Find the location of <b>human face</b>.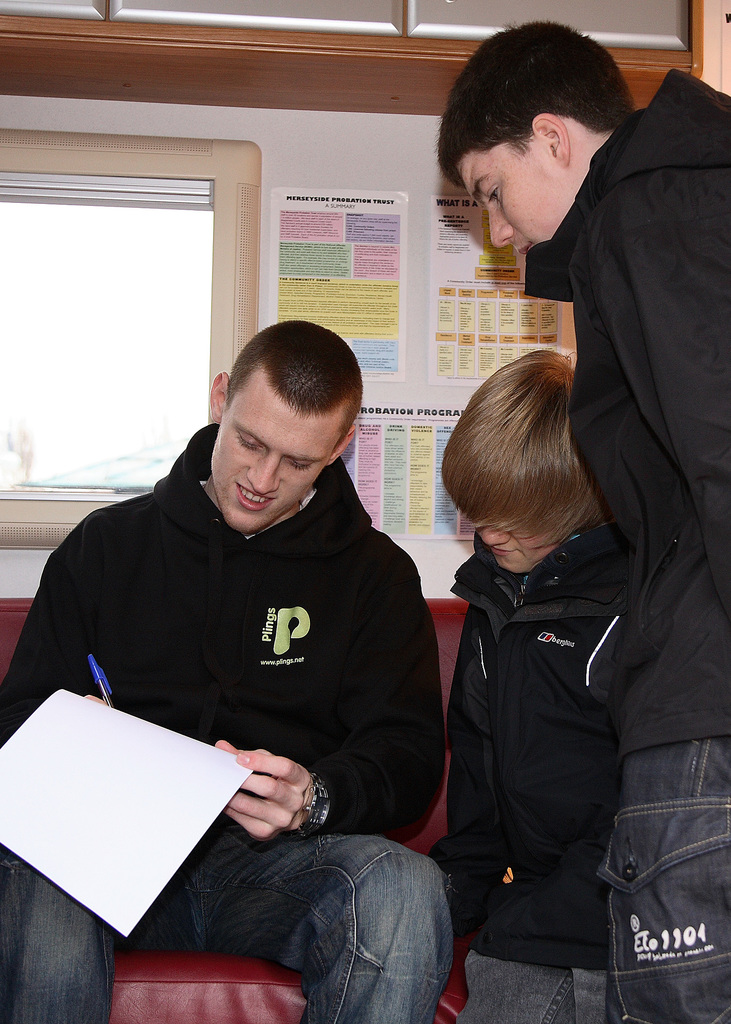
Location: (444, 147, 574, 259).
